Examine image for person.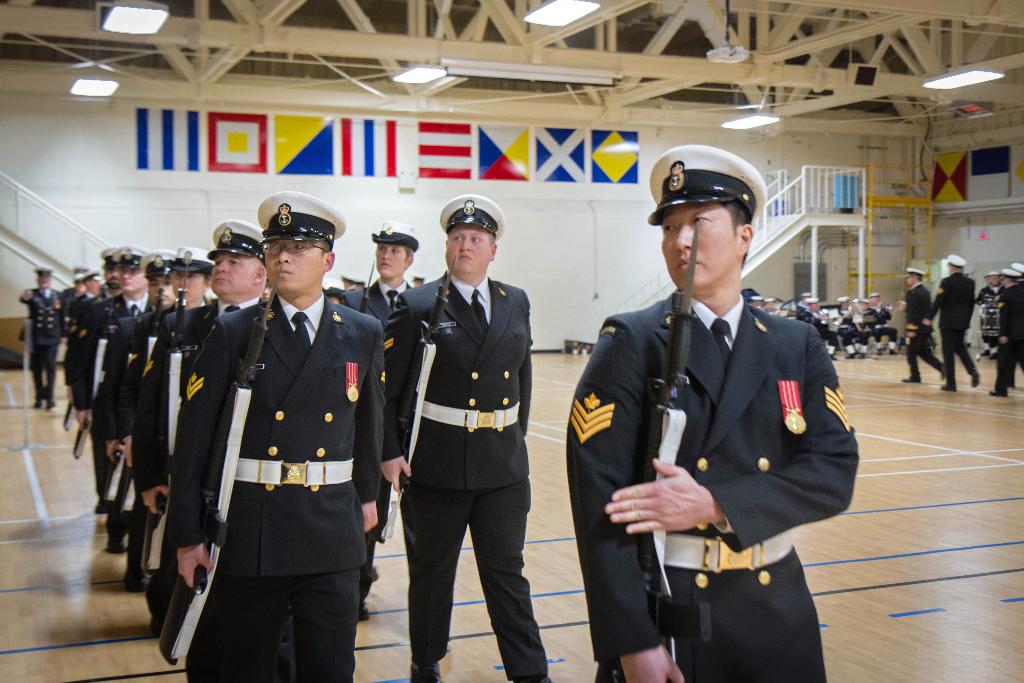
Examination result: l=161, t=188, r=385, b=682.
